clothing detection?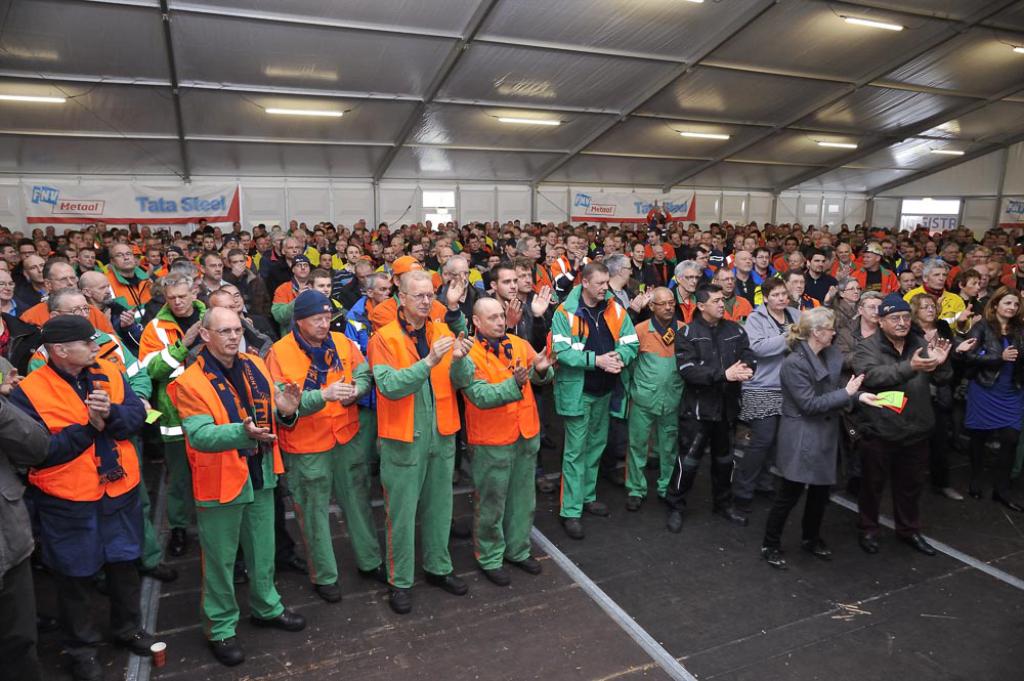
350/299/389/338
